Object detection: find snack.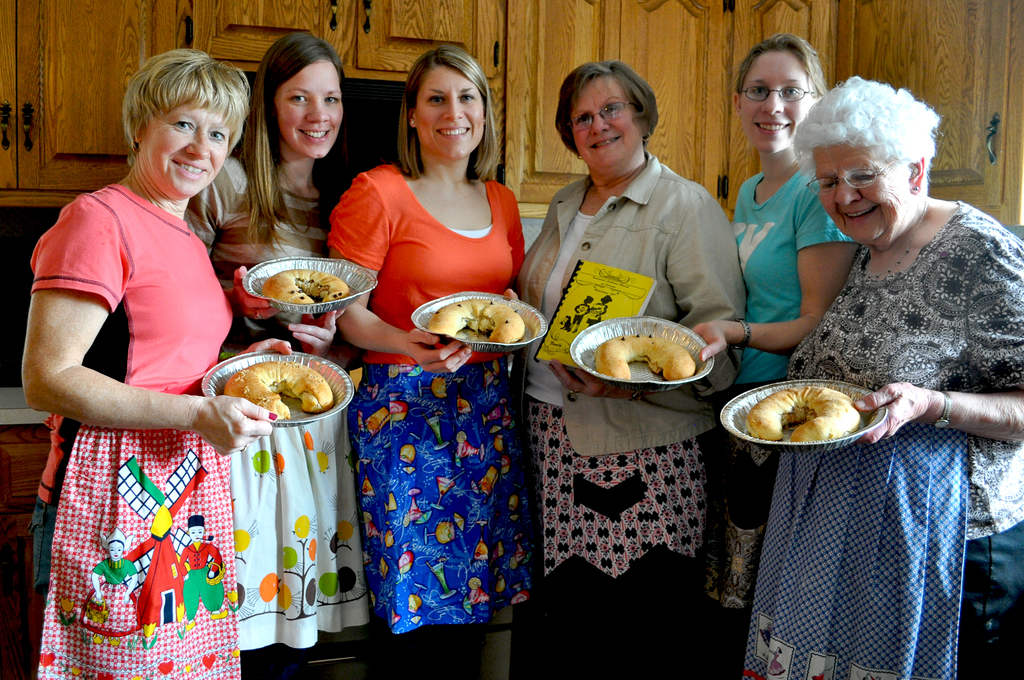
[430, 295, 524, 344].
